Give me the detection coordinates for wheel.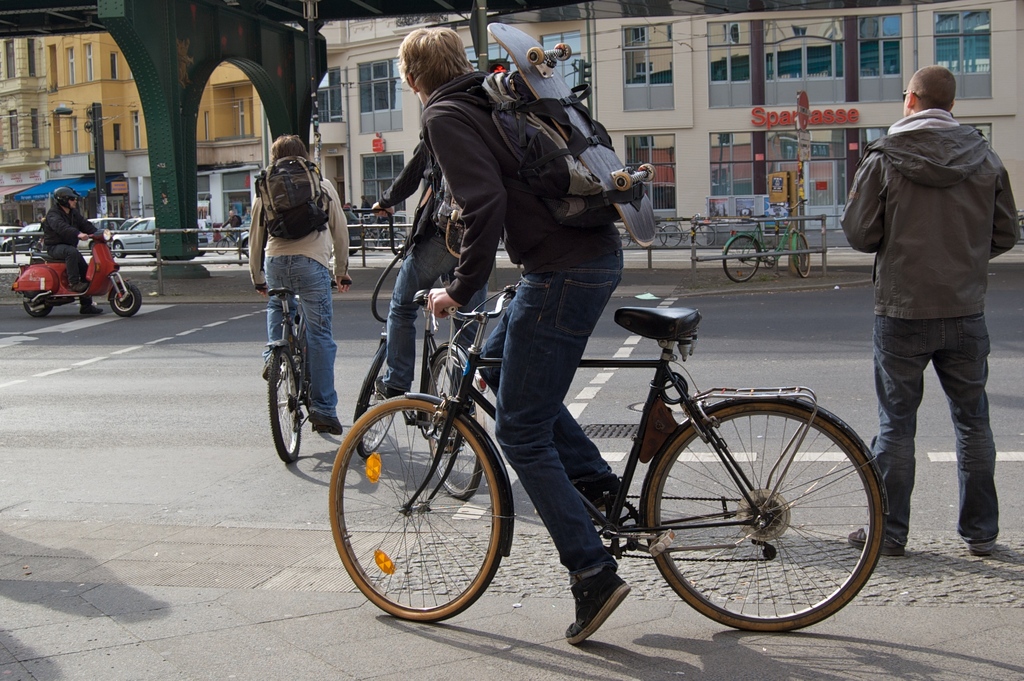
792 231 813 275.
